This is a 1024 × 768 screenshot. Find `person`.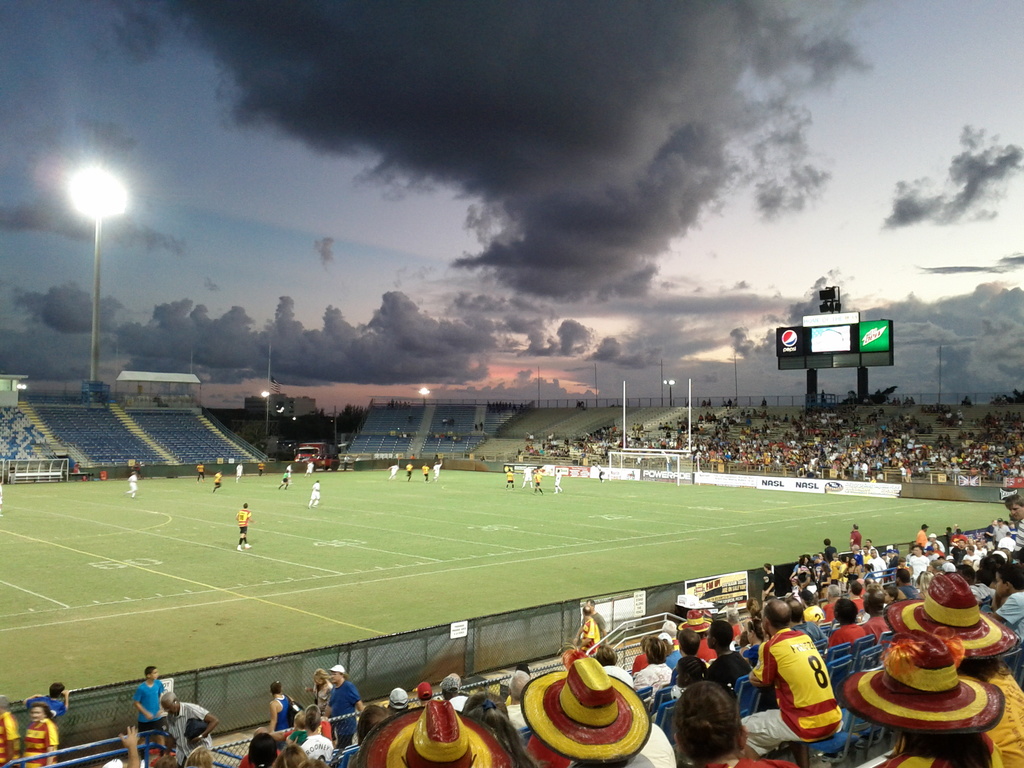
Bounding box: 23/703/58/767.
